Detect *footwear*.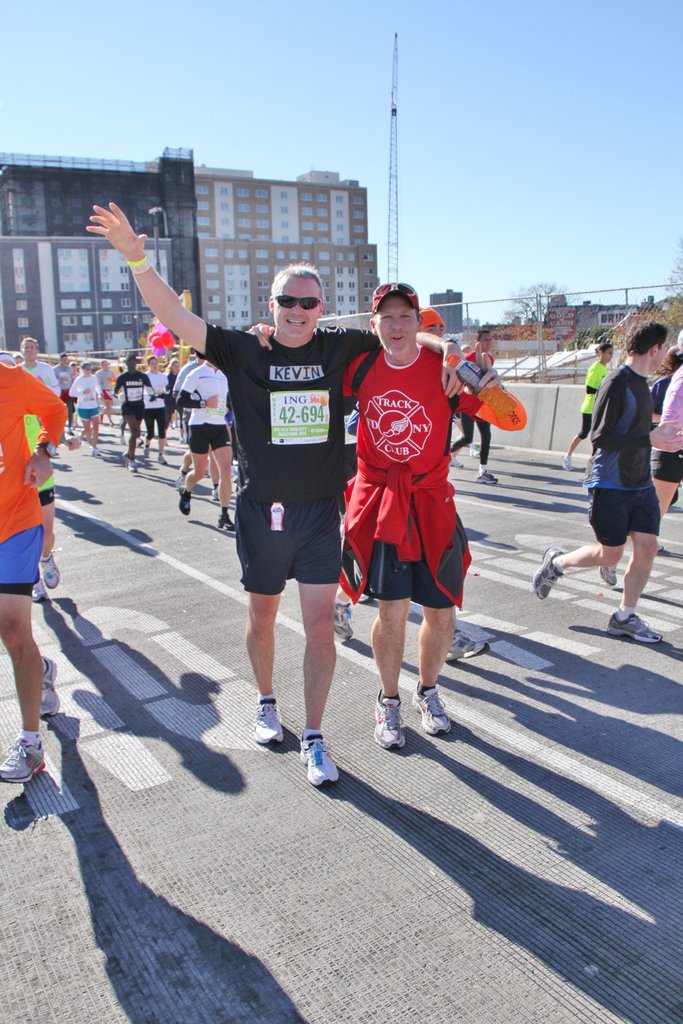
Detected at Rect(39, 550, 60, 588).
